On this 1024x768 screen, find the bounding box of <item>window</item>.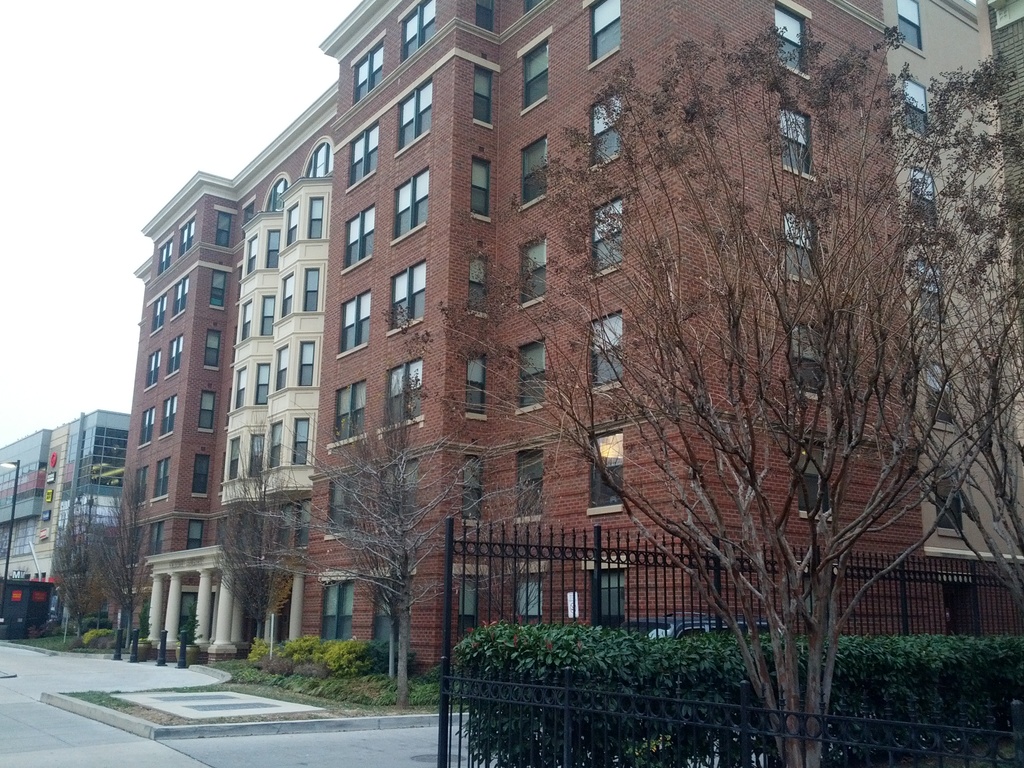
Bounding box: rect(263, 227, 278, 269).
